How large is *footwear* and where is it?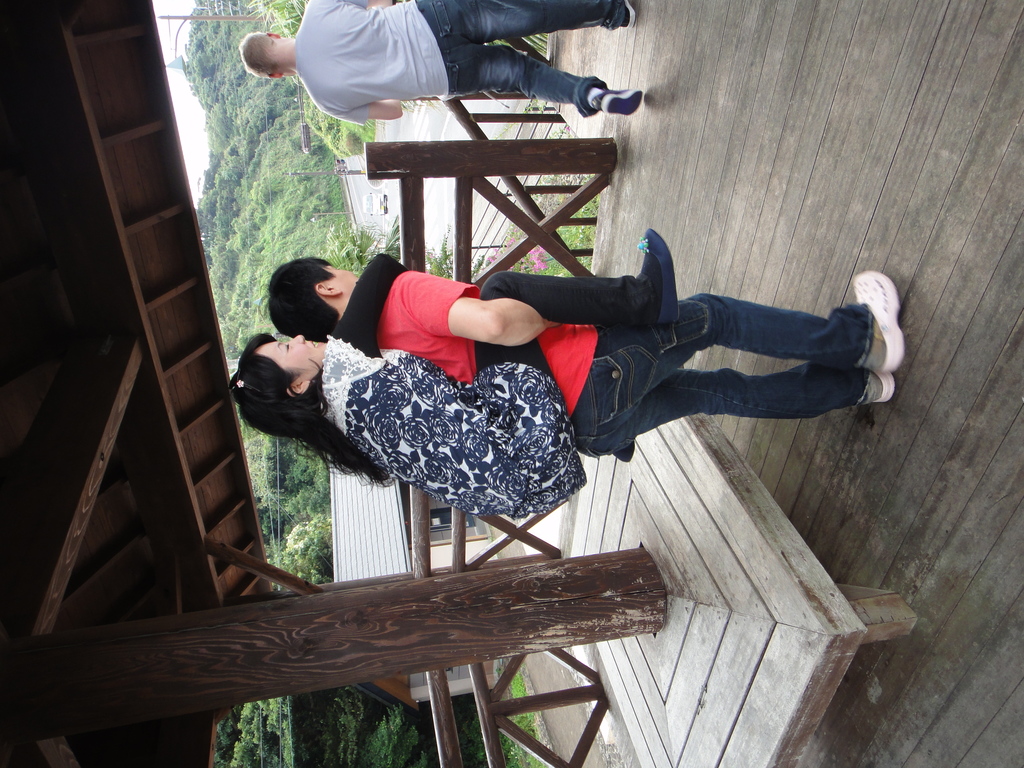
Bounding box: {"x1": 616, "y1": 0, "x2": 636, "y2": 29}.
